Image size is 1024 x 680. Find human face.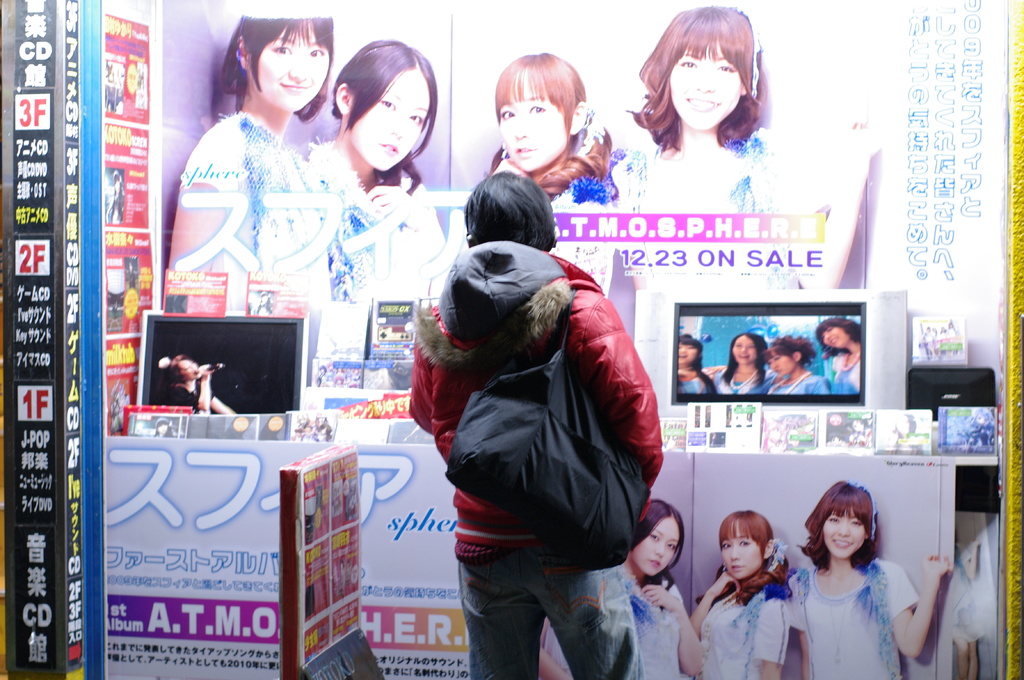
(left=824, top=509, right=866, bottom=558).
